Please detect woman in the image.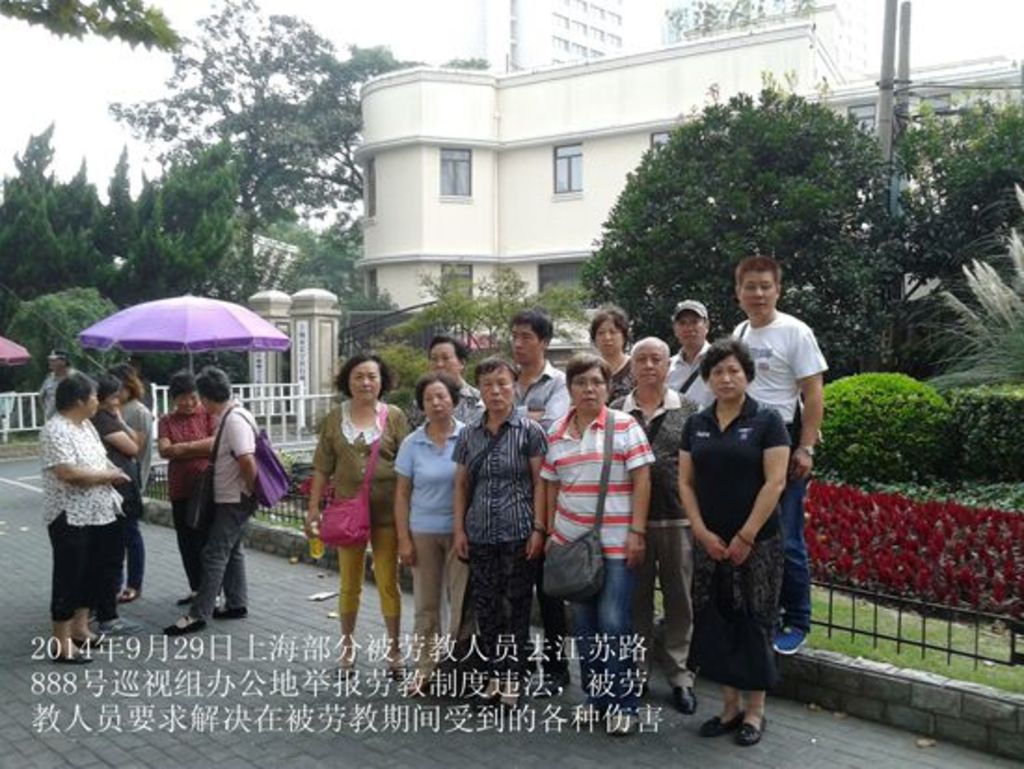
bbox=[305, 356, 415, 680].
